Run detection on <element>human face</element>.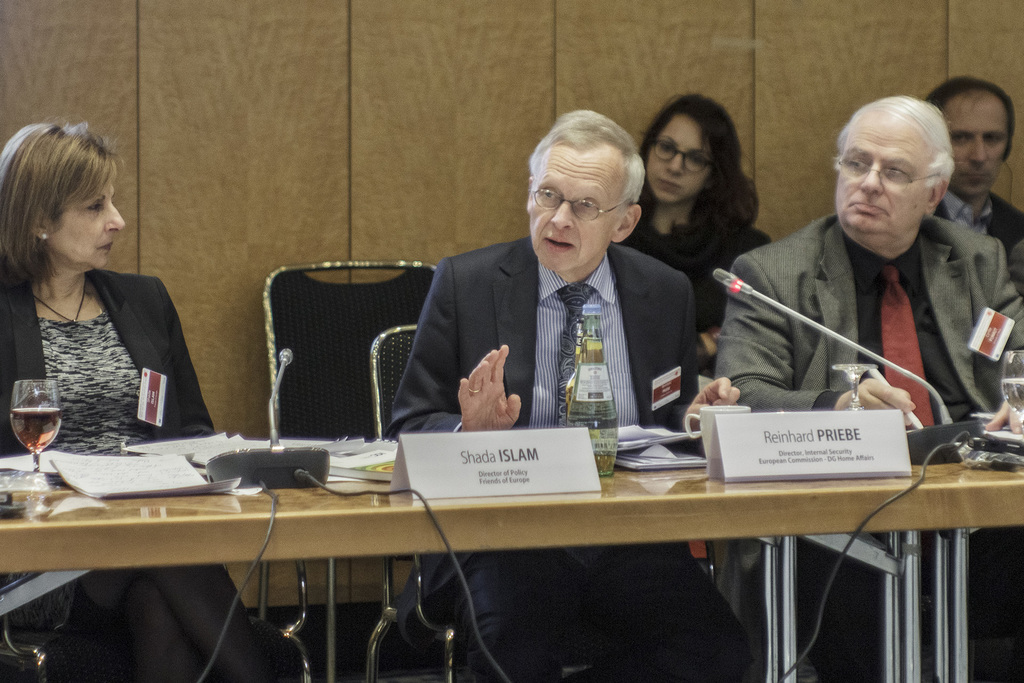
Result: bbox=(835, 114, 935, 234).
